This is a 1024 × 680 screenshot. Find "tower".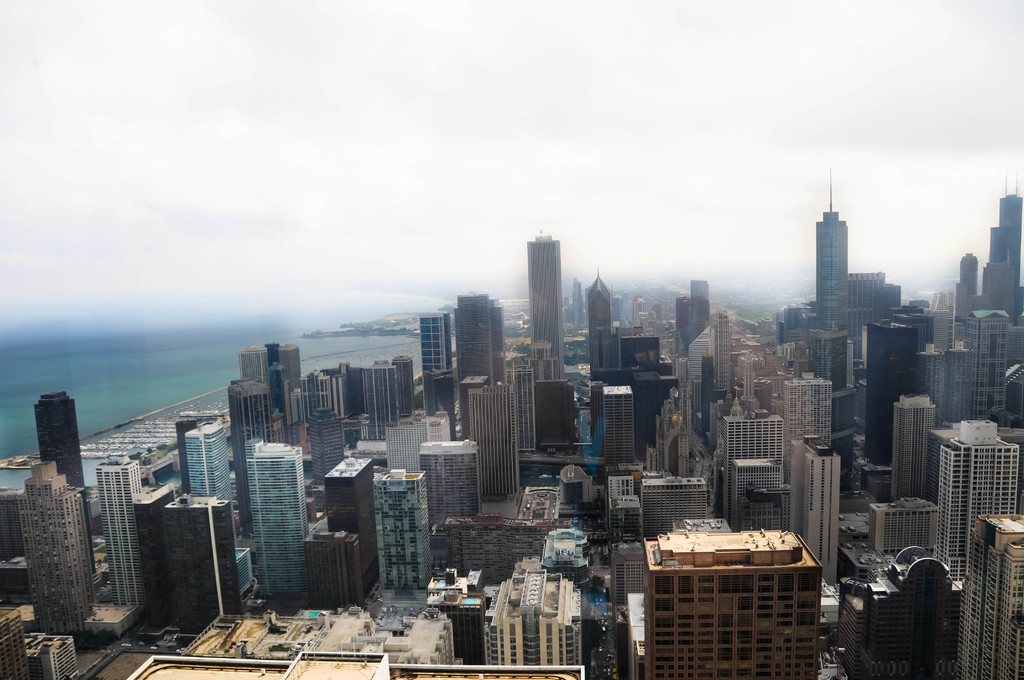
Bounding box: left=364, top=360, right=409, bottom=432.
